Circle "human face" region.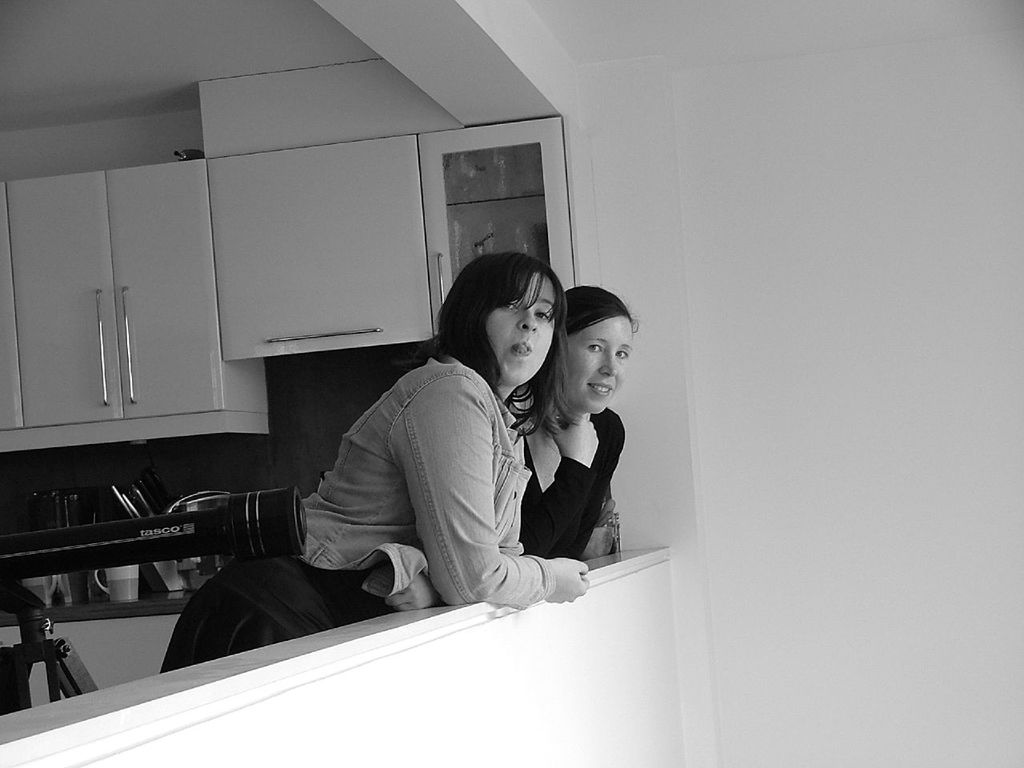
Region: region(551, 318, 637, 413).
